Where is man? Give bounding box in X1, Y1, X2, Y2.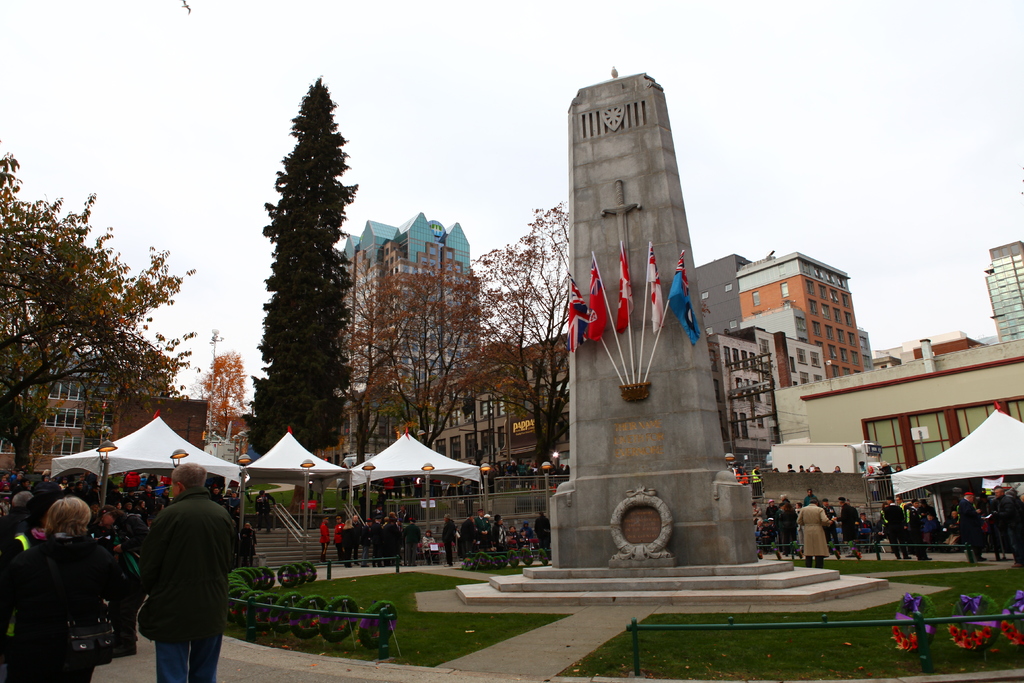
879, 497, 912, 559.
